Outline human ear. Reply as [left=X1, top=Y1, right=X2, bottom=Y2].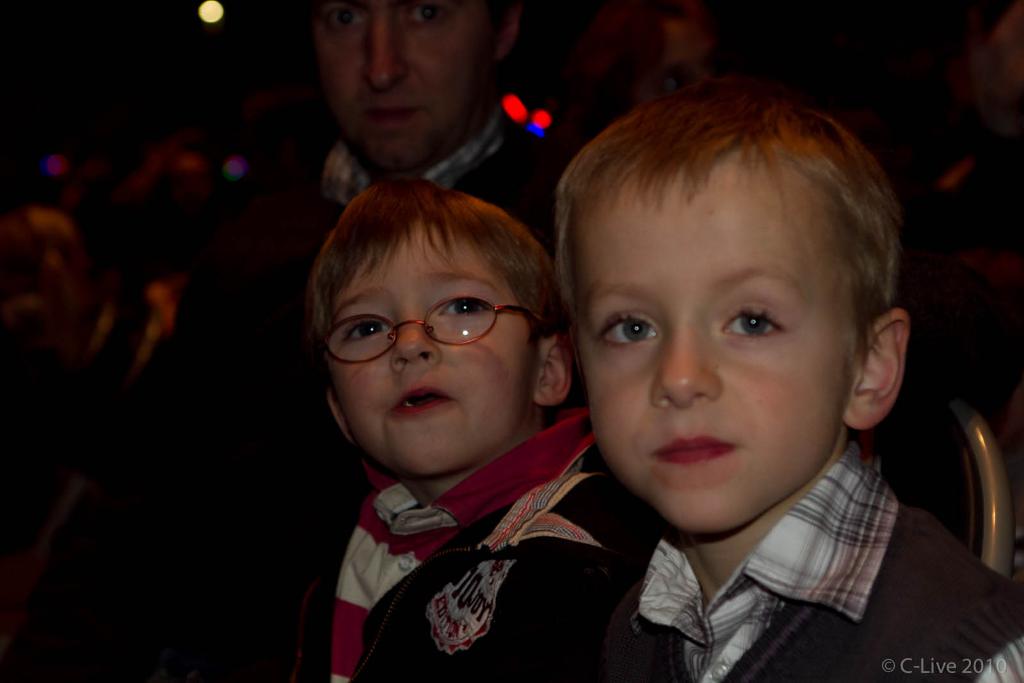
[left=535, top=330, right=575, bottom=408].
